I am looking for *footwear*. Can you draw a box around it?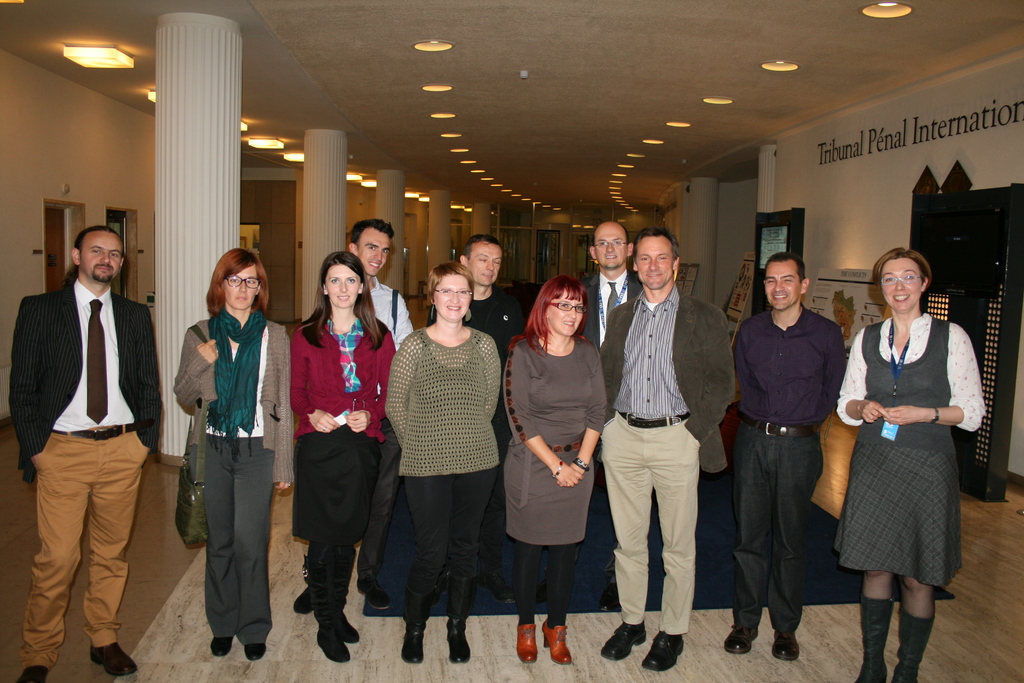
Sure, the bounding box is l=445, t=617, r=474, b=666.
